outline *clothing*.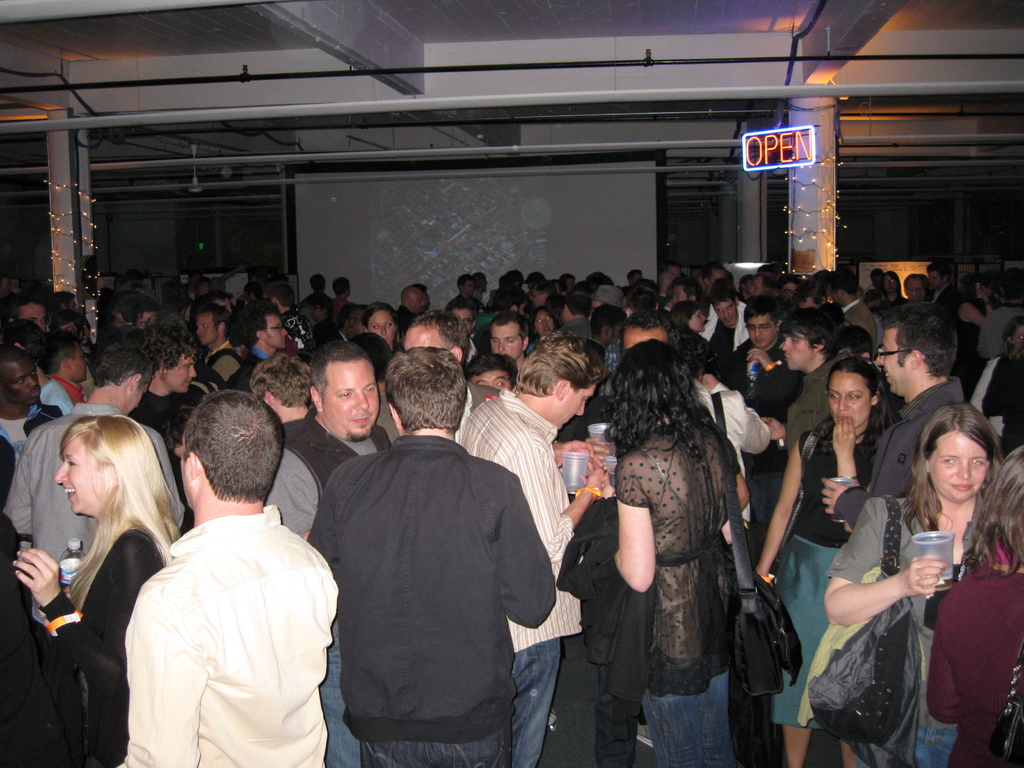
Outline: [0, 289, 1023, 767].
